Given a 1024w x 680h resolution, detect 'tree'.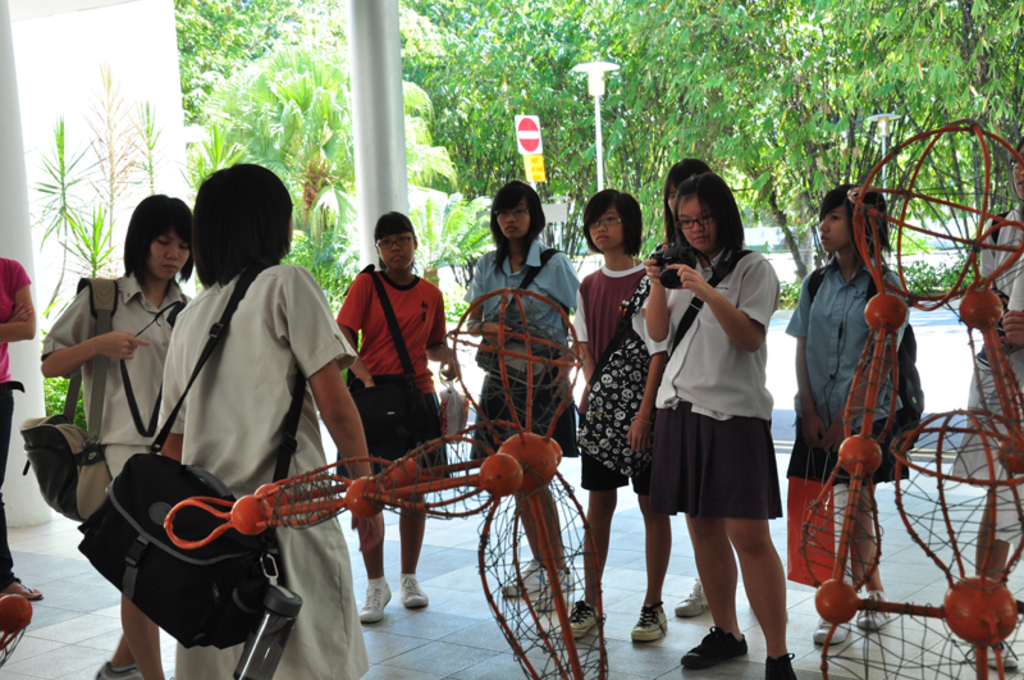
[169, 0, 353, 306].
